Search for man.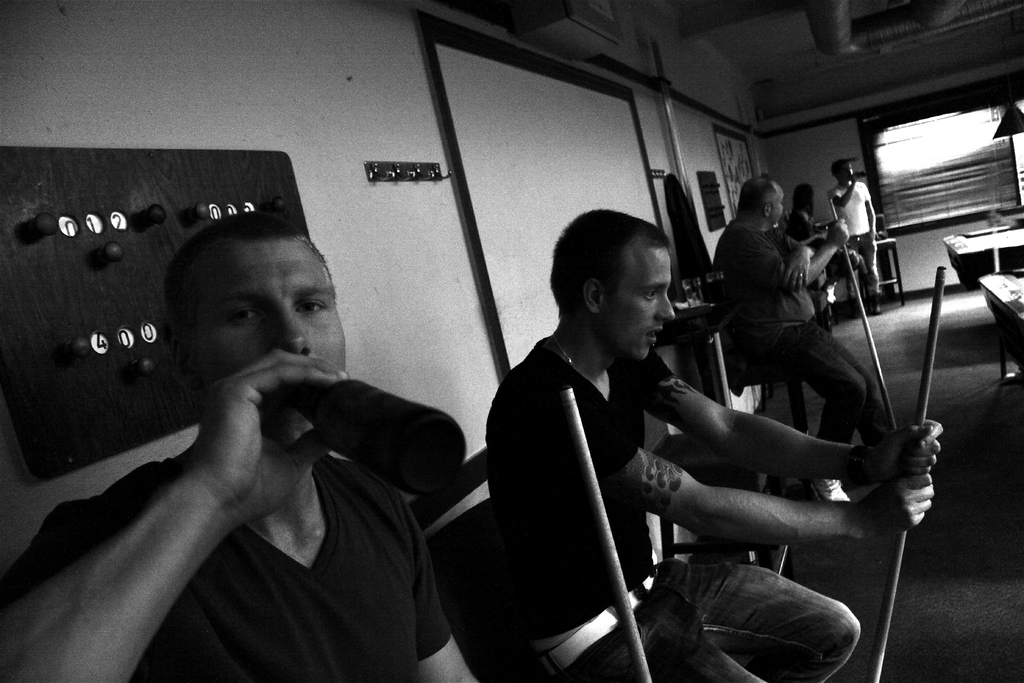
Found at pyautogui.locateOnScreen(29, 142, 510, 680).
